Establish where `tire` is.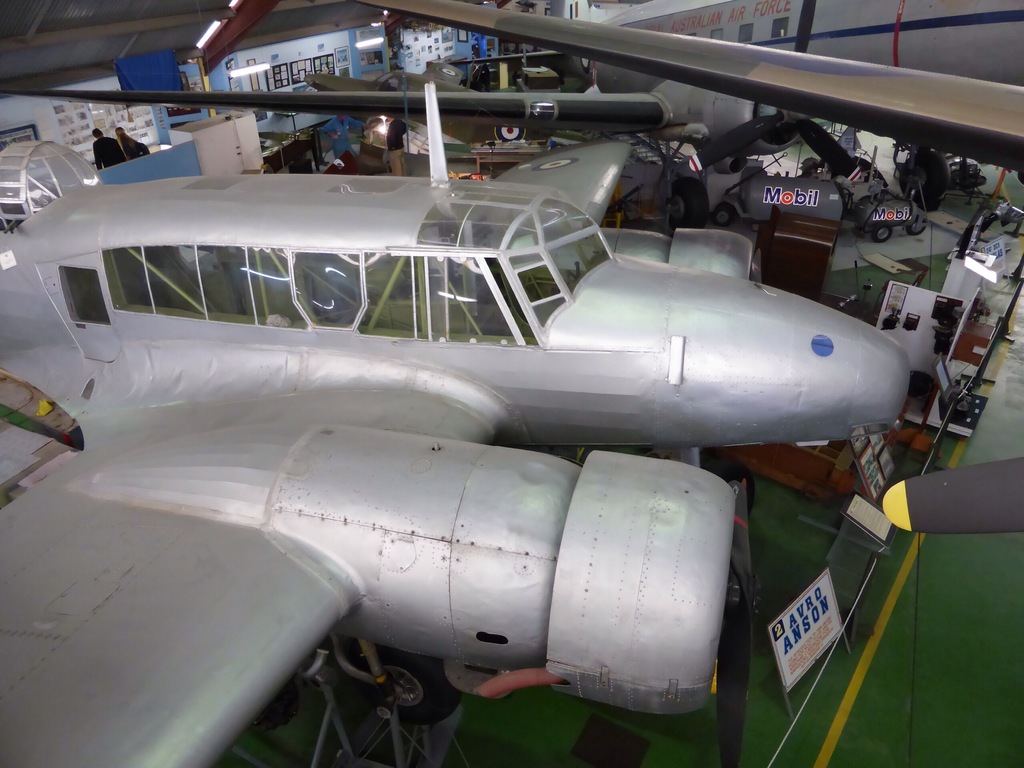
Established at box(497, 124, 524, 142).
